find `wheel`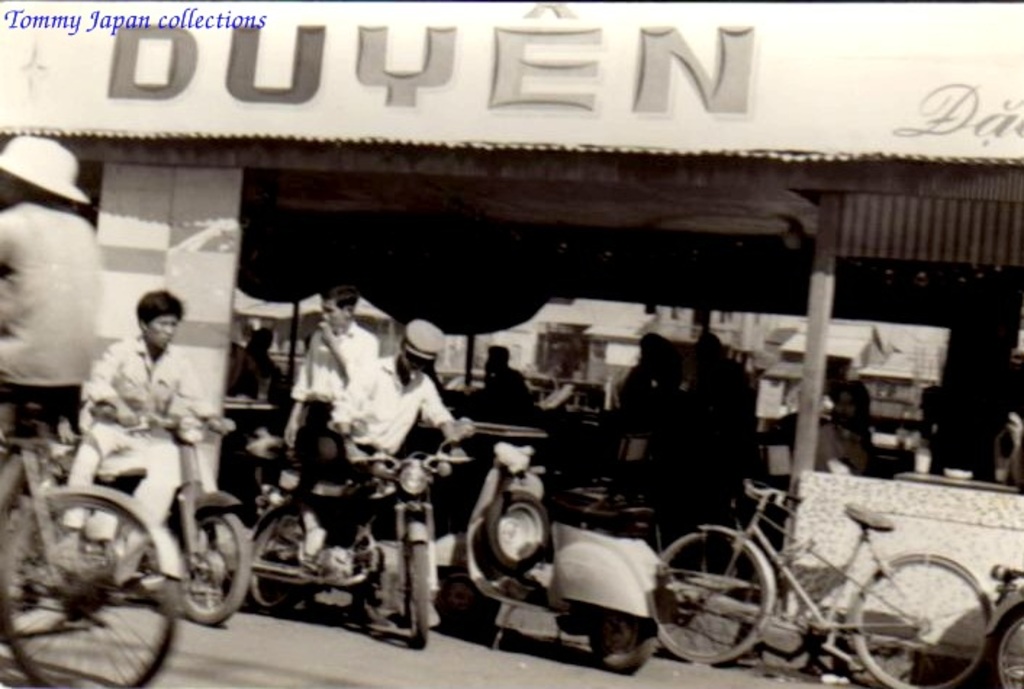
crop(847, 547, 989, 688)
